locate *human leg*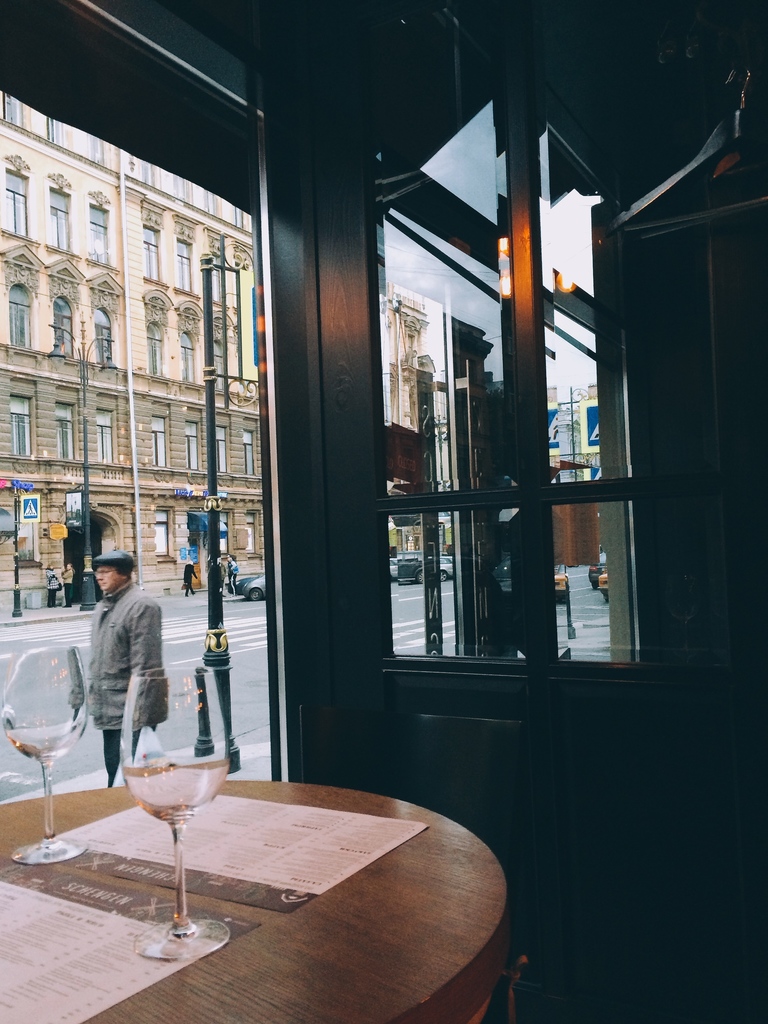
100:731:120:792
